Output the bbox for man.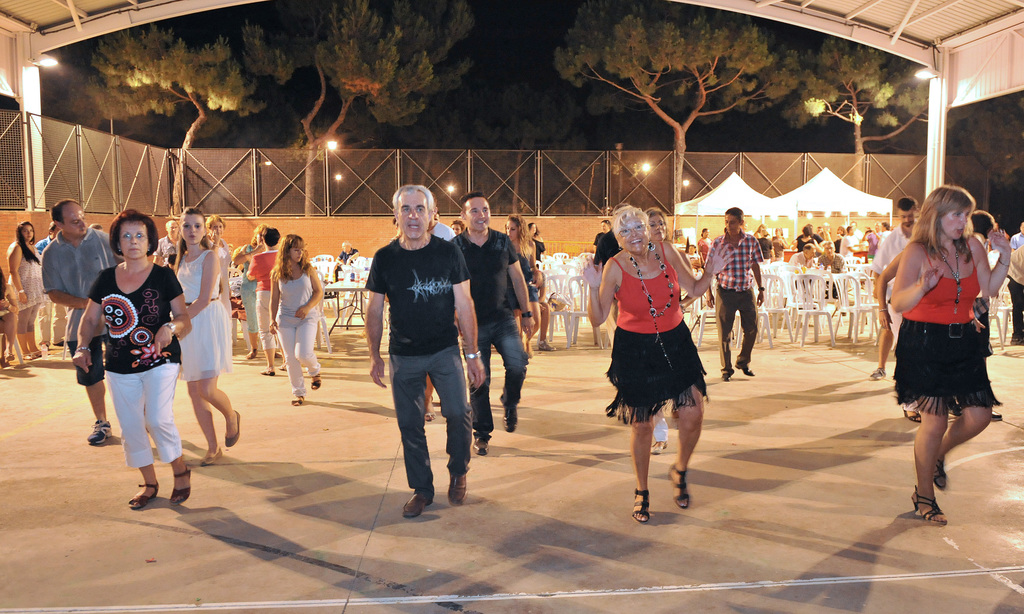
box(790, 246, 817, 267).
